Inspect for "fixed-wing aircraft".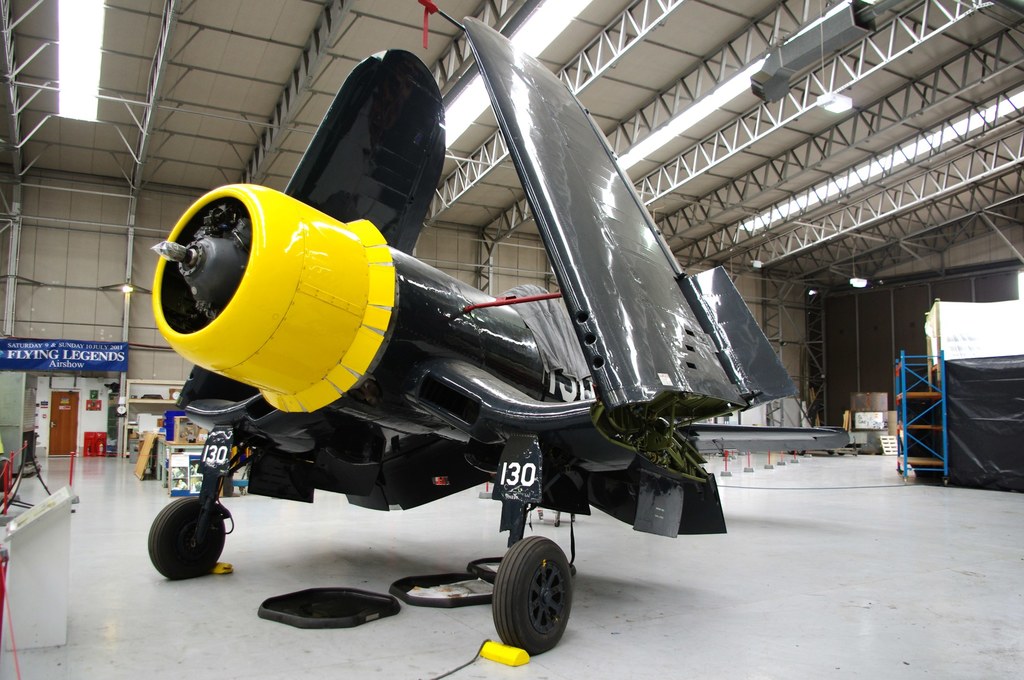
Inspection: {"x1": 144, "y1": 14, "x2": 854, "y2": 658}.
